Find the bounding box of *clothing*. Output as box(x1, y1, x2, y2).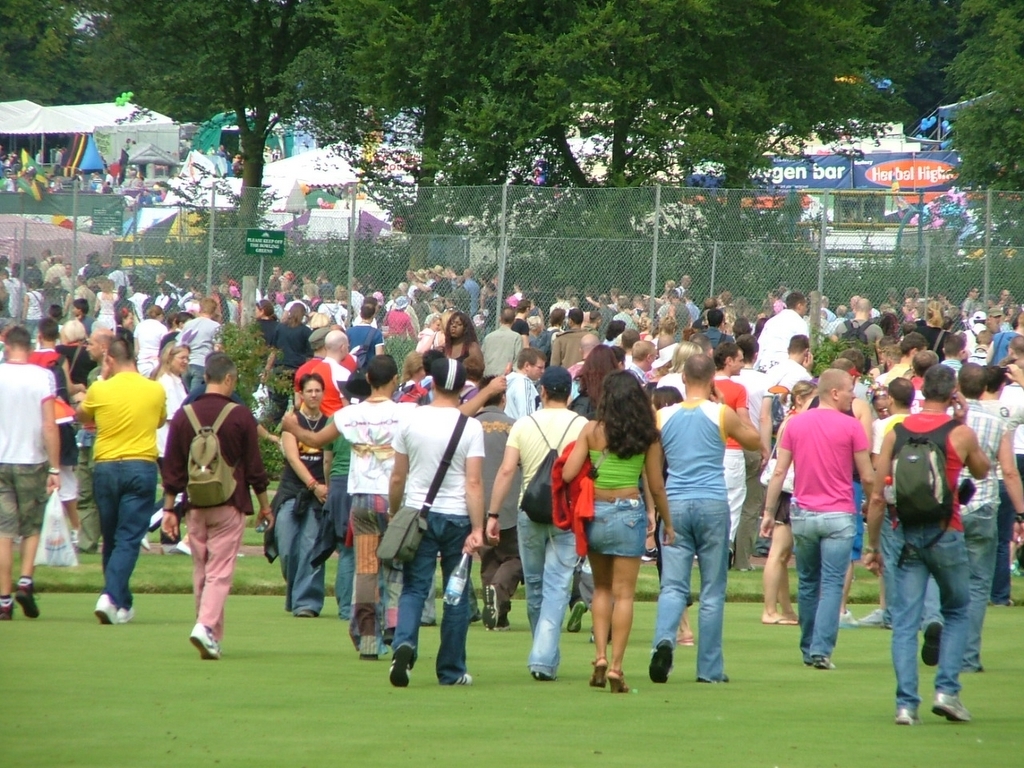
box(921, 392, 1008, 675).
